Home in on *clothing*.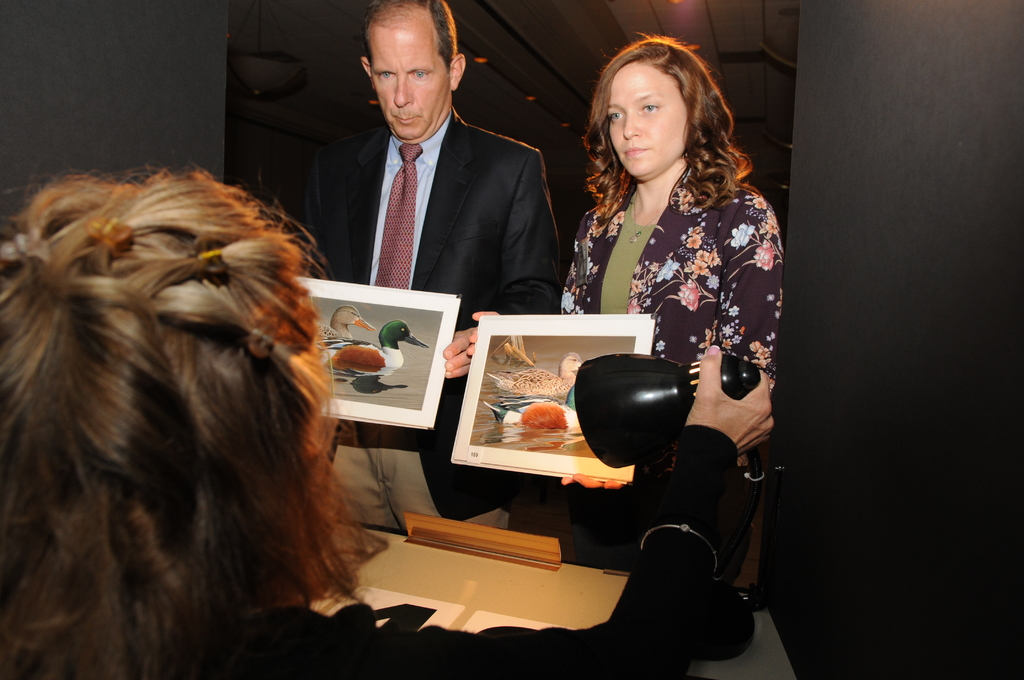
Homed in at <region>134, 419, 742, 679</region>.
